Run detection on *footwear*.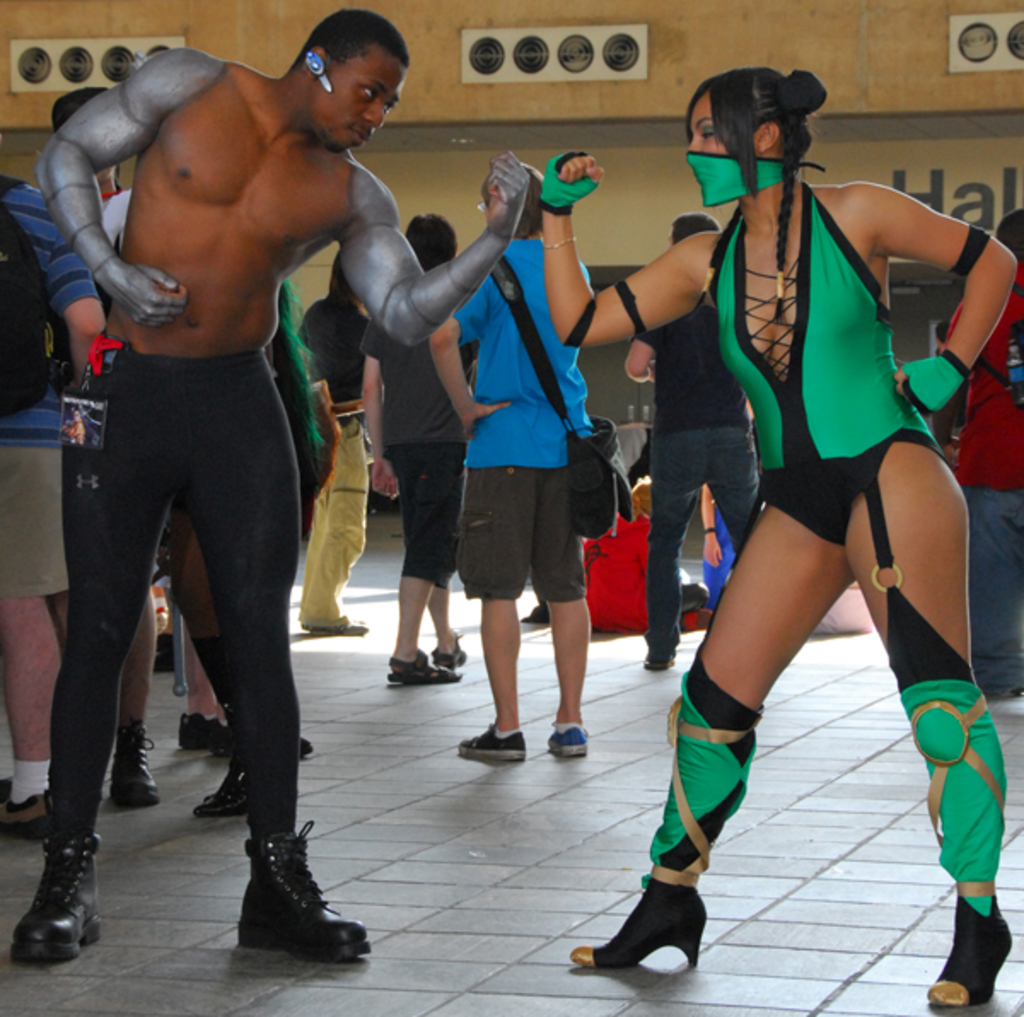
Result: <box>521,602,548,626</box>.
